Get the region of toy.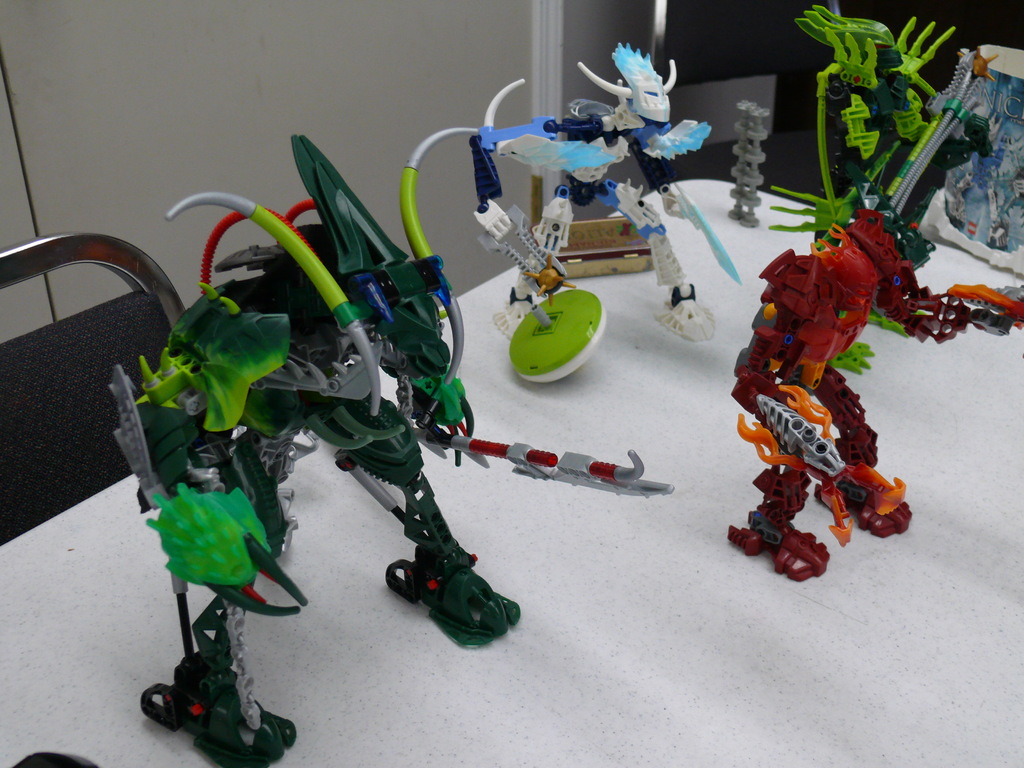
box(799, 13, 1010, 275).
